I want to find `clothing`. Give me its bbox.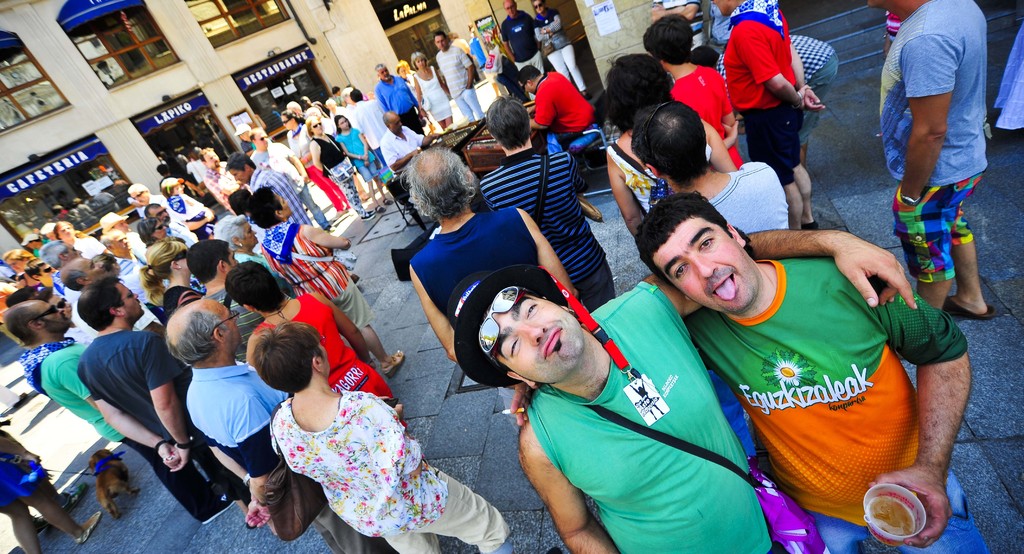
<region>404, 67, 416, 98</region>.
